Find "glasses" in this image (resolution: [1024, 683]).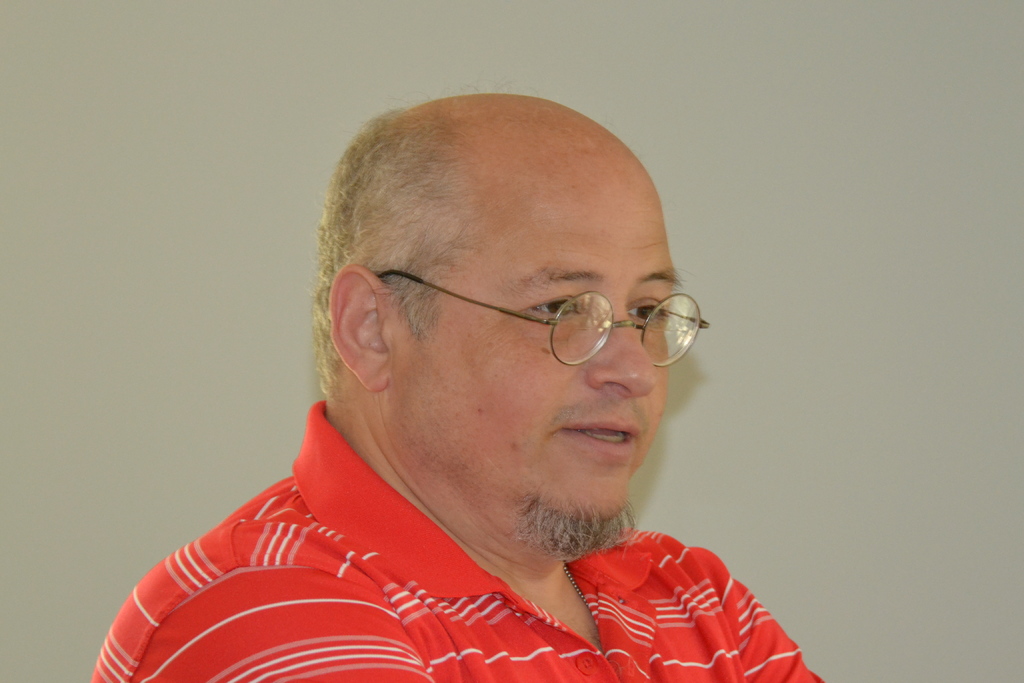
l=405, t=275, r=718, b=371.
